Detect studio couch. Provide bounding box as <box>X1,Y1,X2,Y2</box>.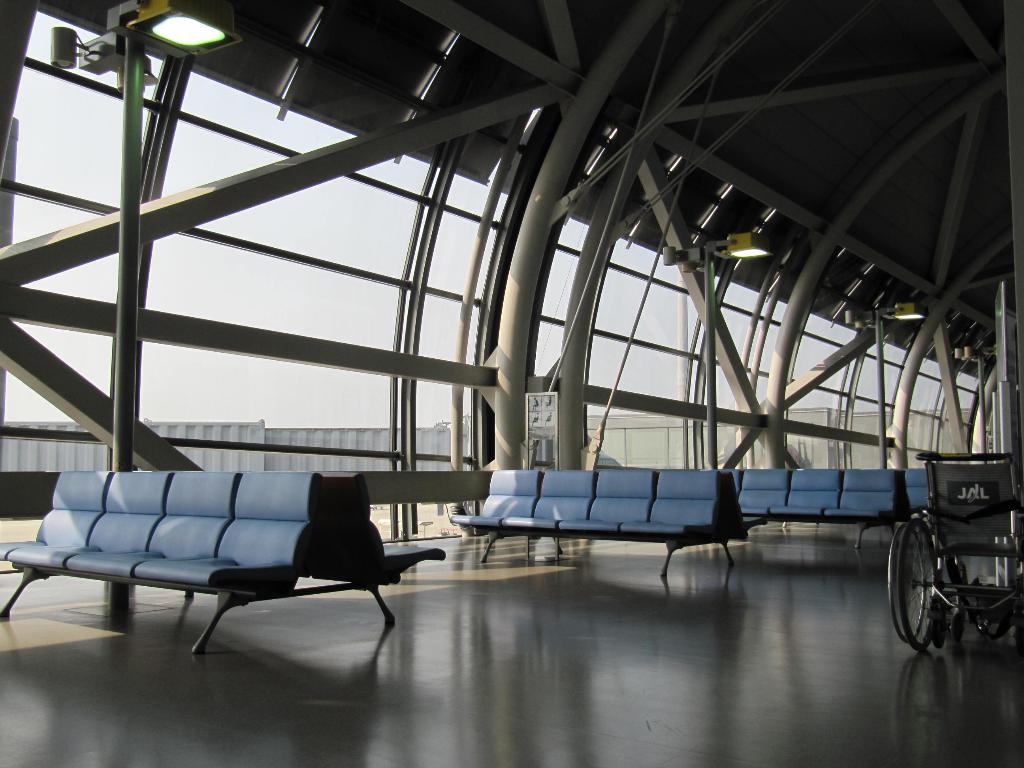
<box>726,460,923,552</box>.
